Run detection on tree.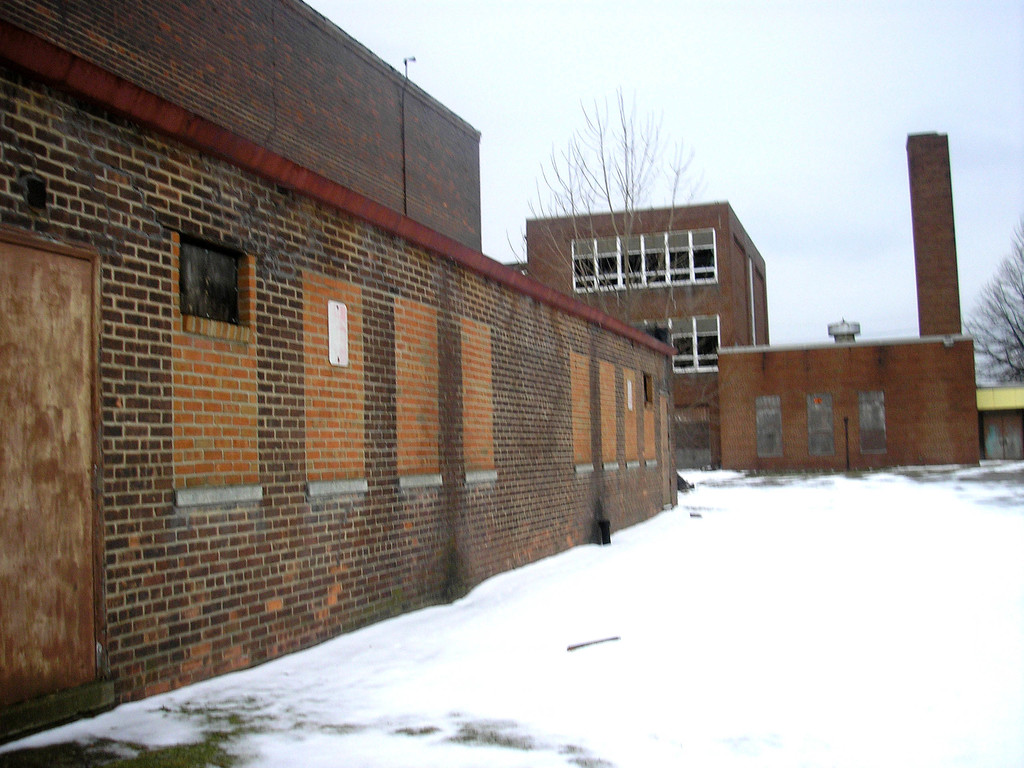
Result: 957,214,1023,385.
